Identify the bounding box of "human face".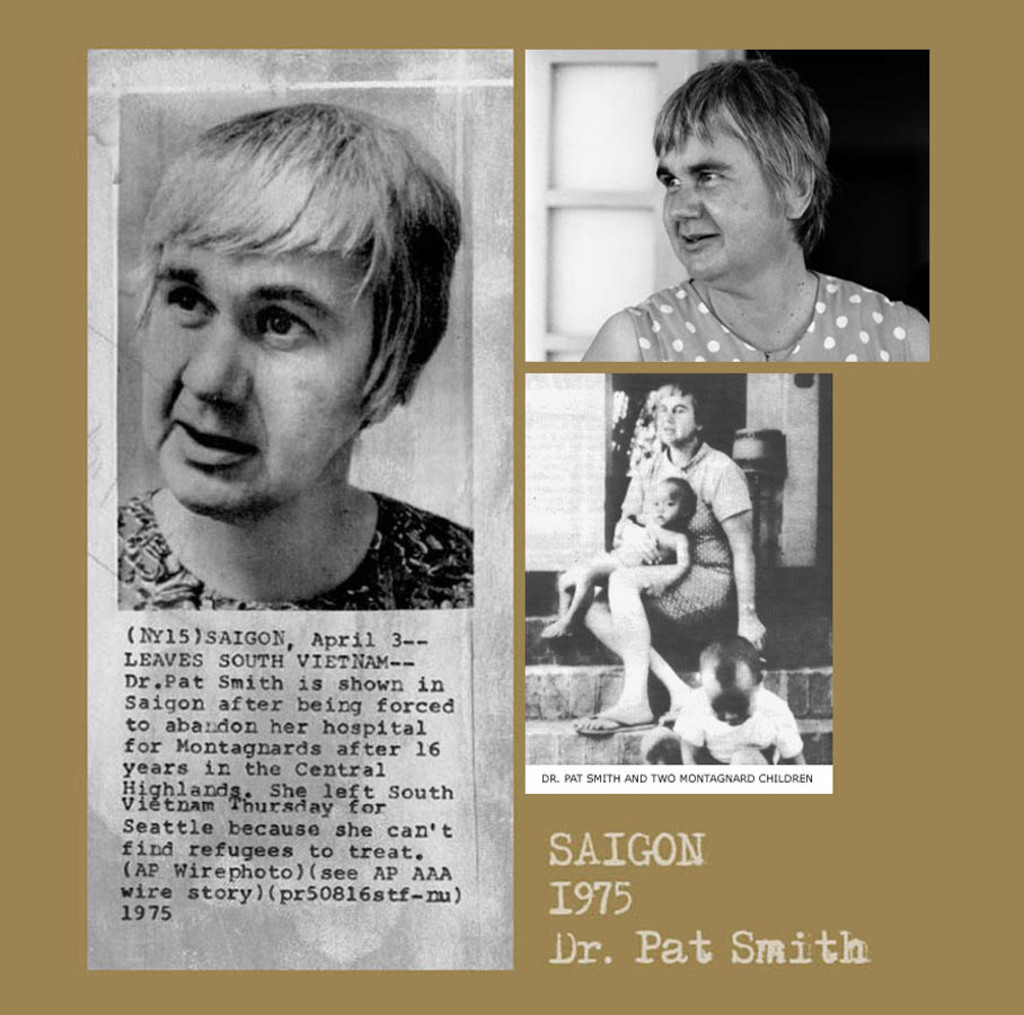
locate(647, 478, 690, 528).
